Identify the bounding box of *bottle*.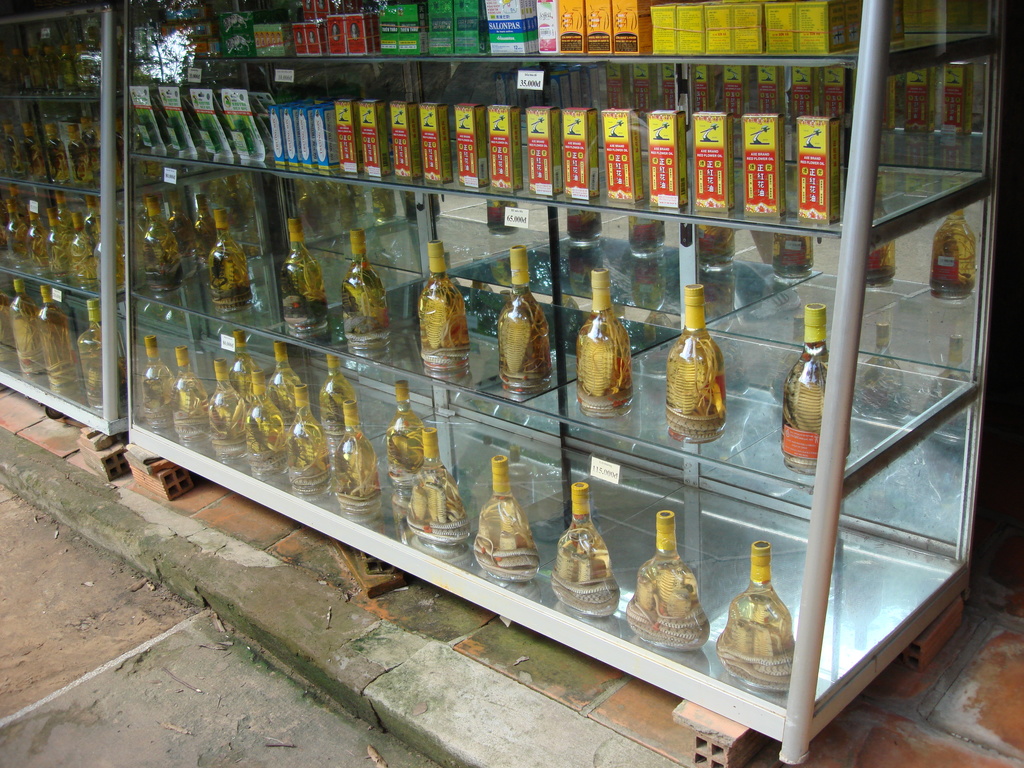
(139,343,179,438).
